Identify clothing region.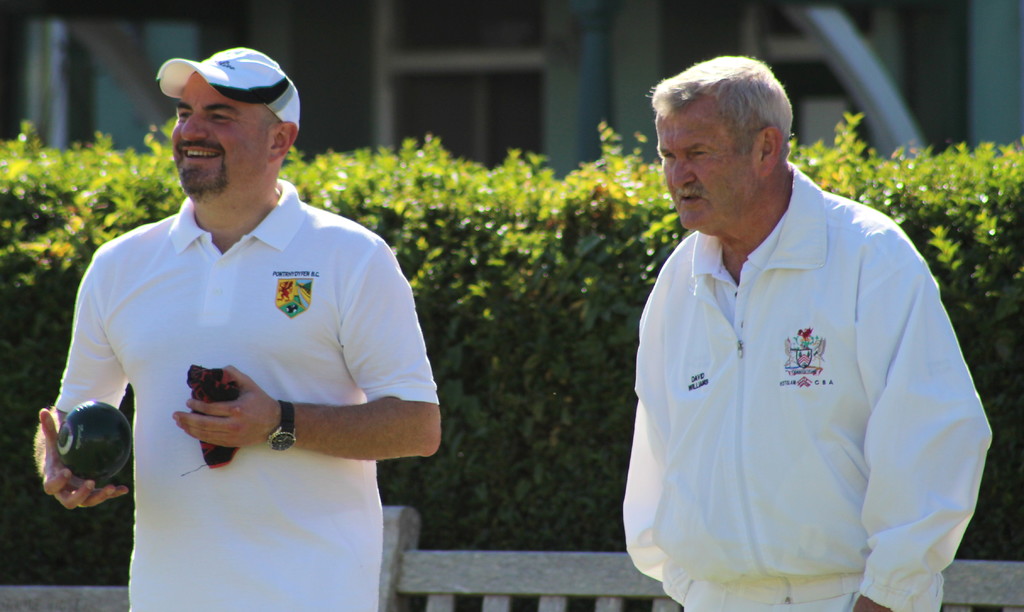
Region: crop(54, 183, 436, 611).
